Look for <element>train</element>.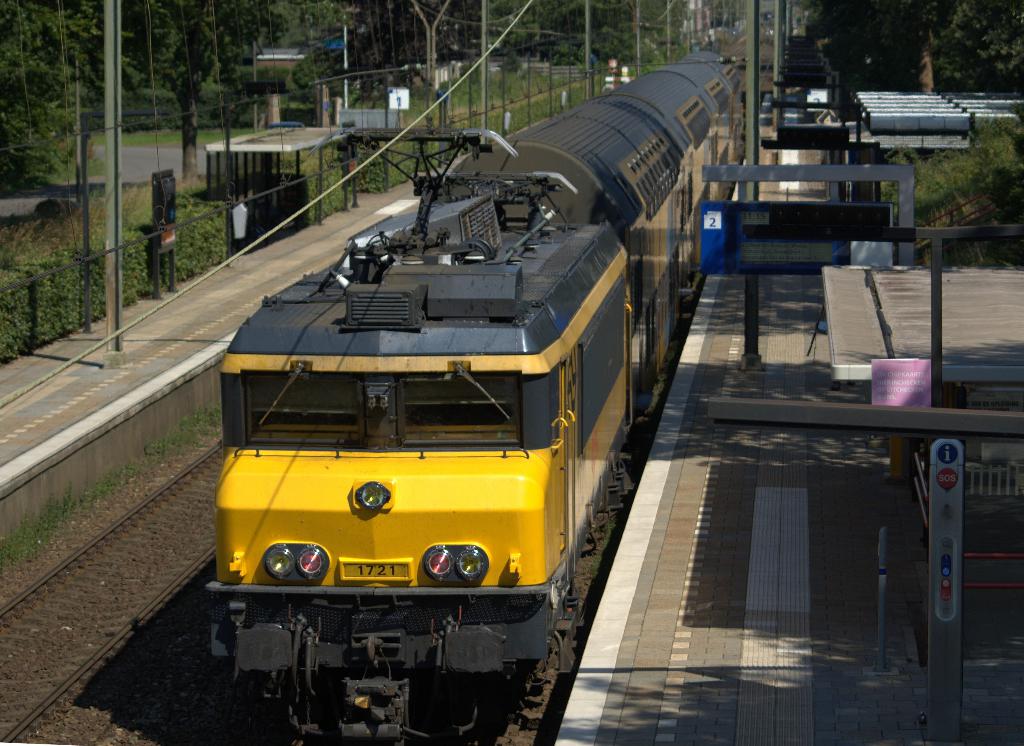
Found: bbox=[207, 49, 745, 745].
